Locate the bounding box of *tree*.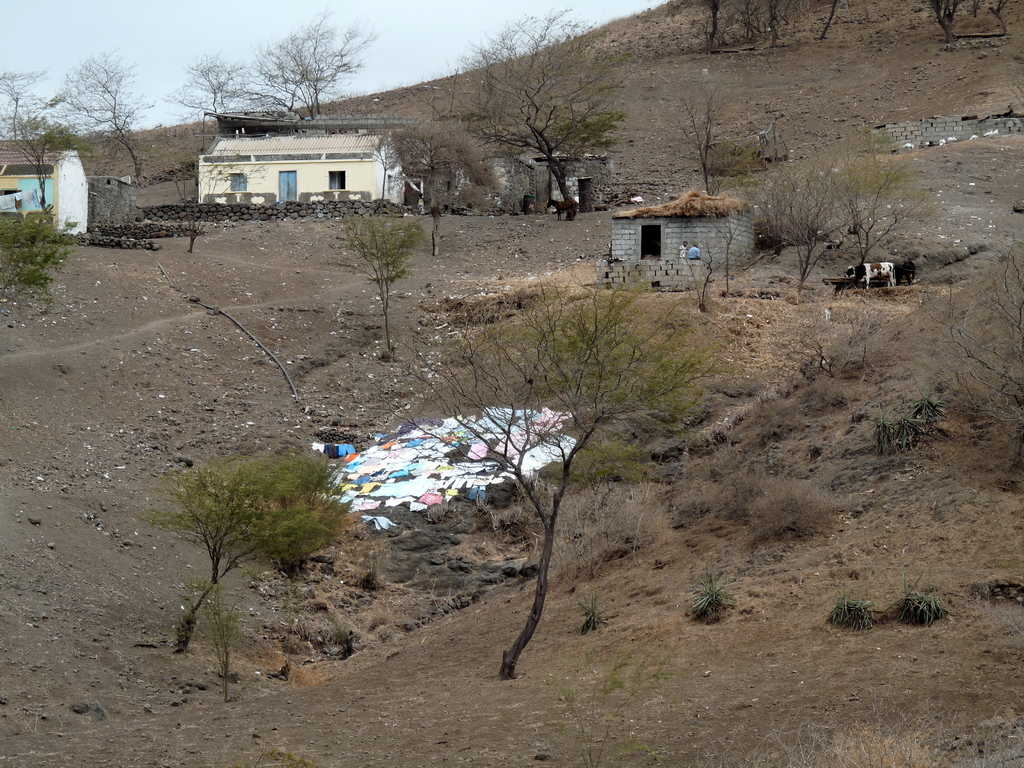
Bounding box: Rect(454, 5, 622, 217).
